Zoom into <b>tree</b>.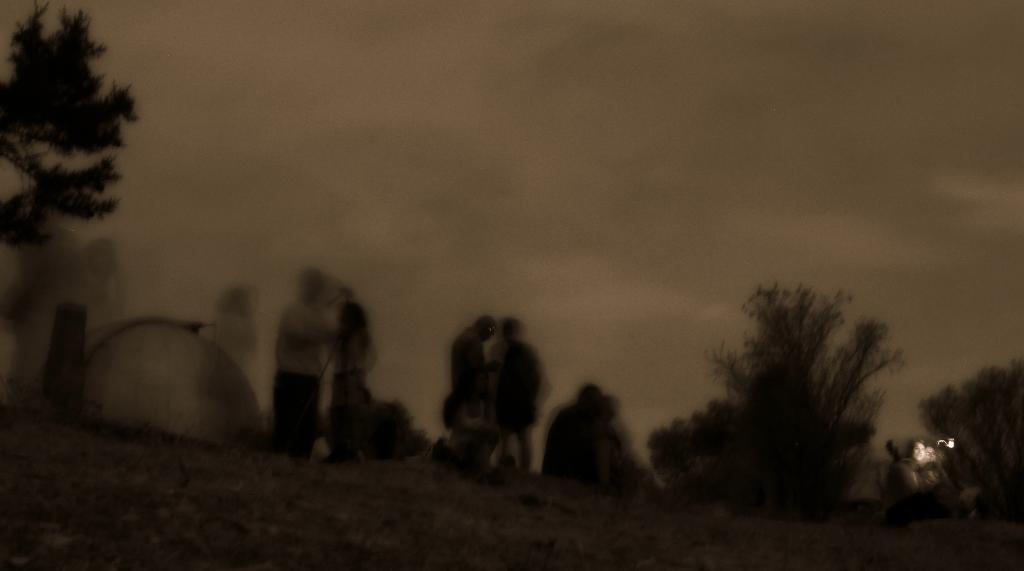
Zoom target: left=703, top=288, right=919, bottom=524.
